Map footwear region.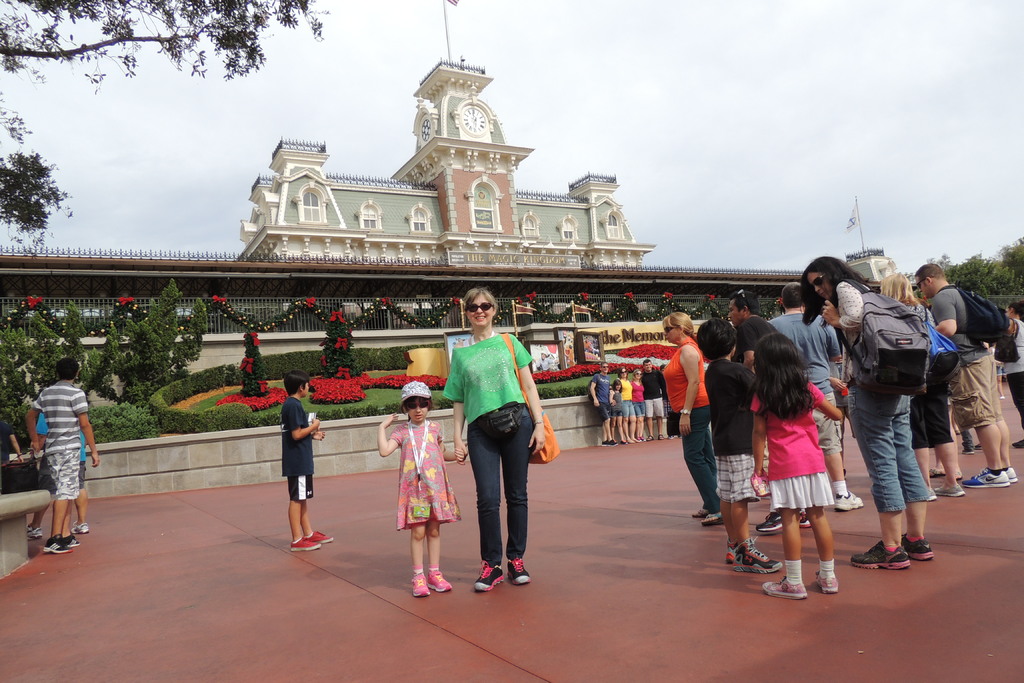
Mapped to 762, 575, 808, 598.
